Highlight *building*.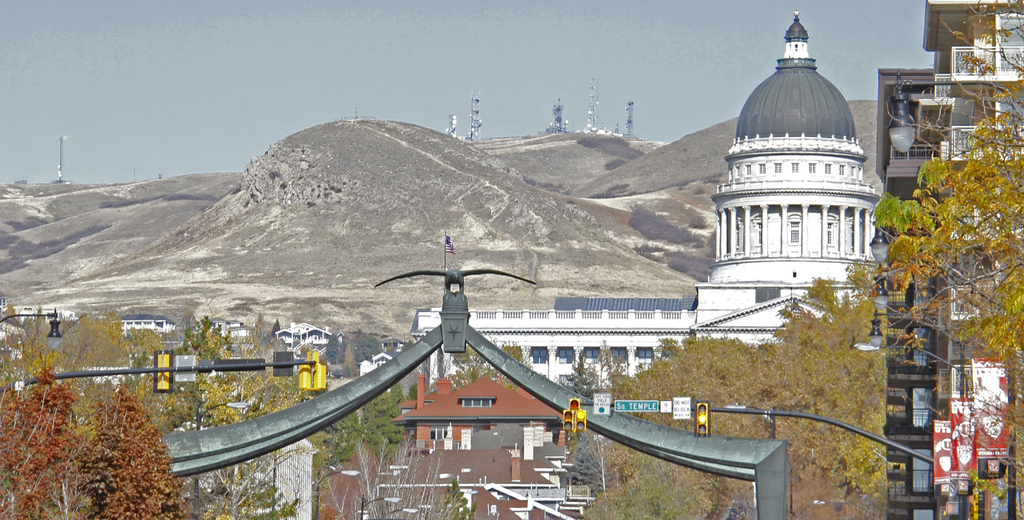
Highlighted region: <box>874,0,1023,519</box>.
